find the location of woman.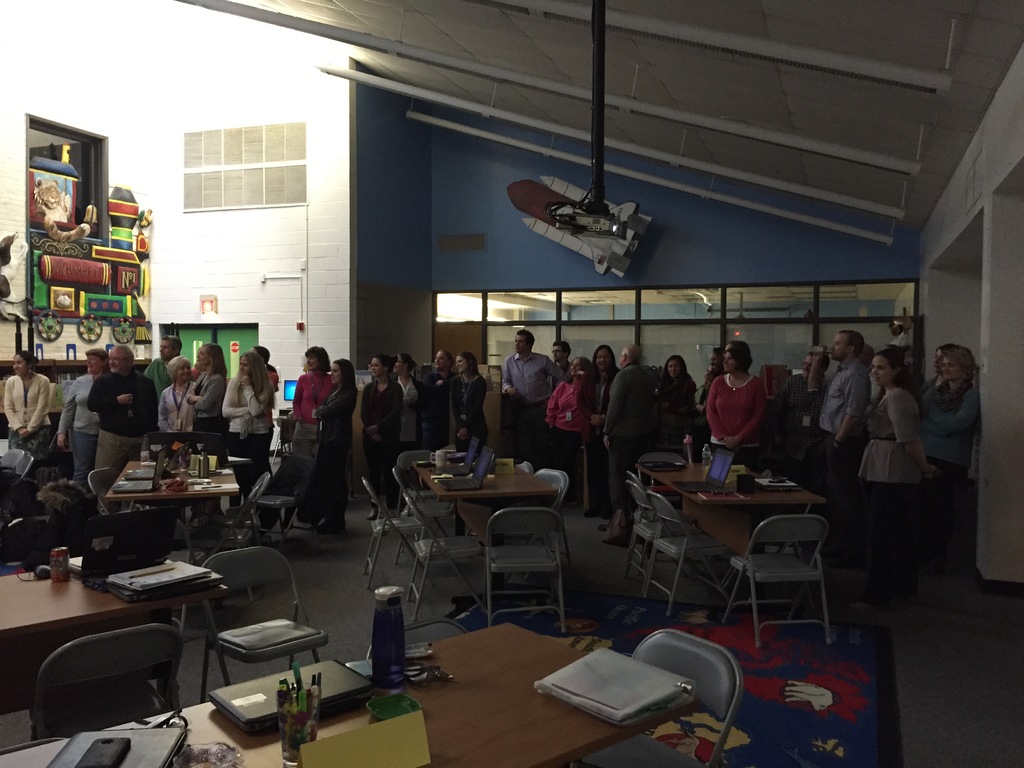
Location: region(264, 343, 337, 535).
